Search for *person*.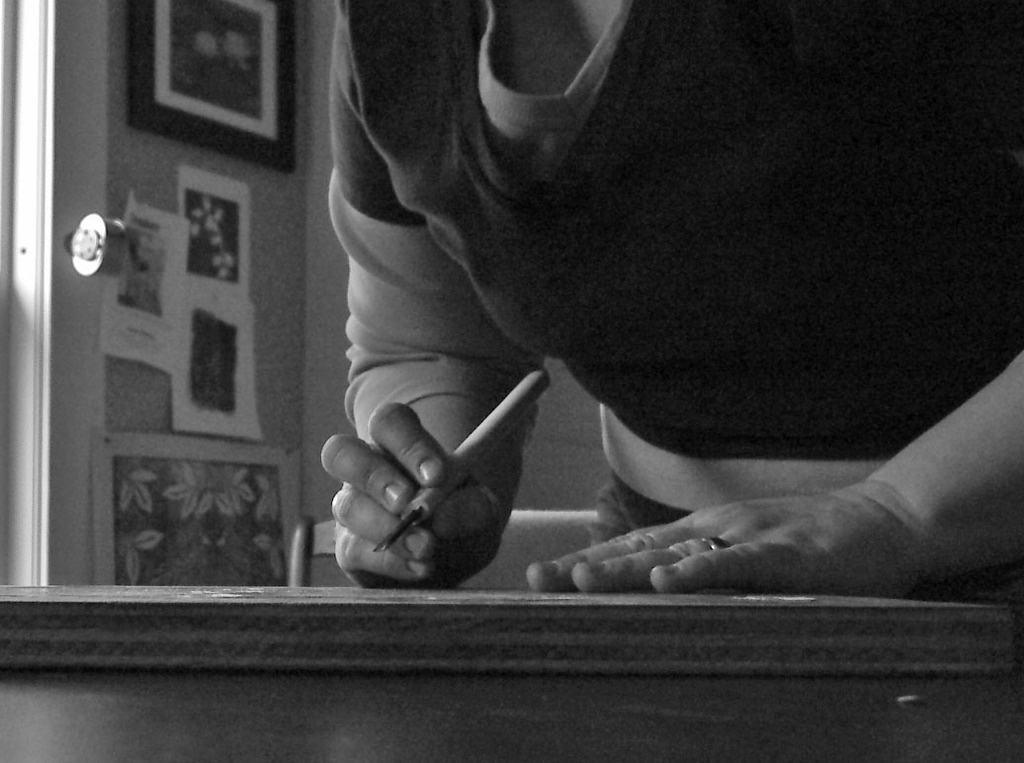
Found at [331,0,1023,591].
